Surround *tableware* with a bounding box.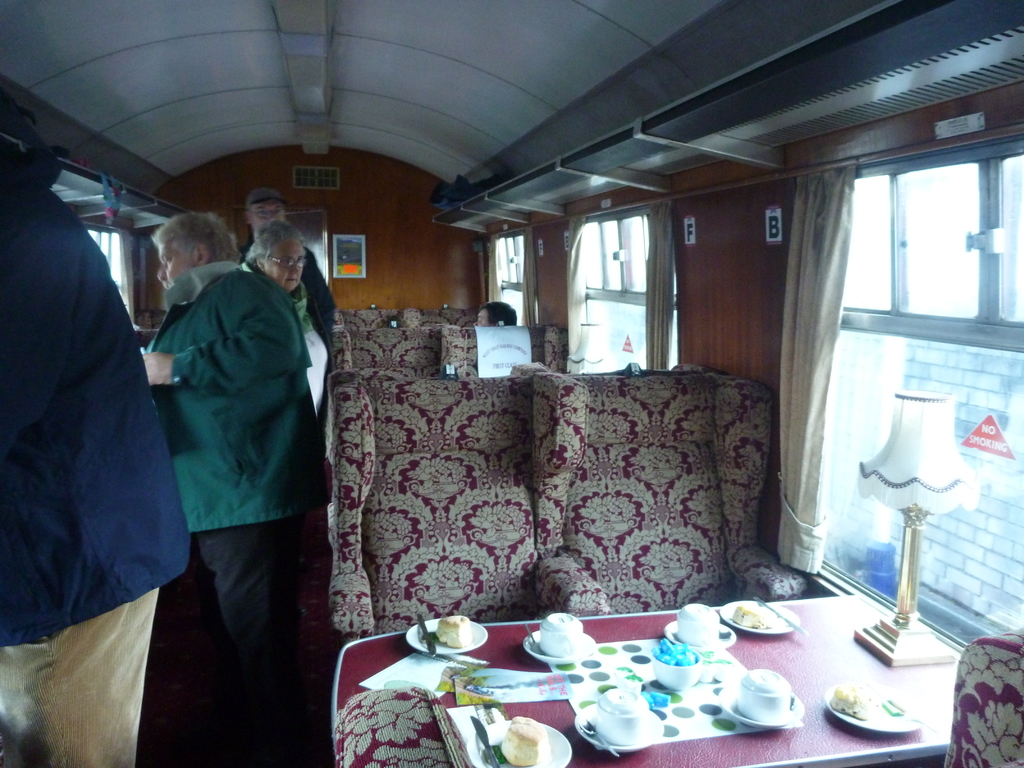
<region>865, 682, 940, 735</region>.
